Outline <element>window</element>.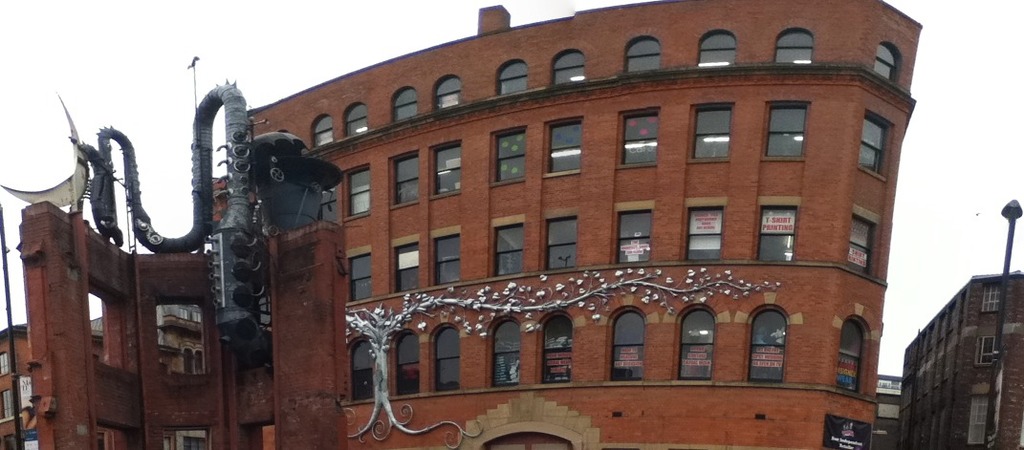
Outline: x1=420, y1=319, x2=468, y2=393.
